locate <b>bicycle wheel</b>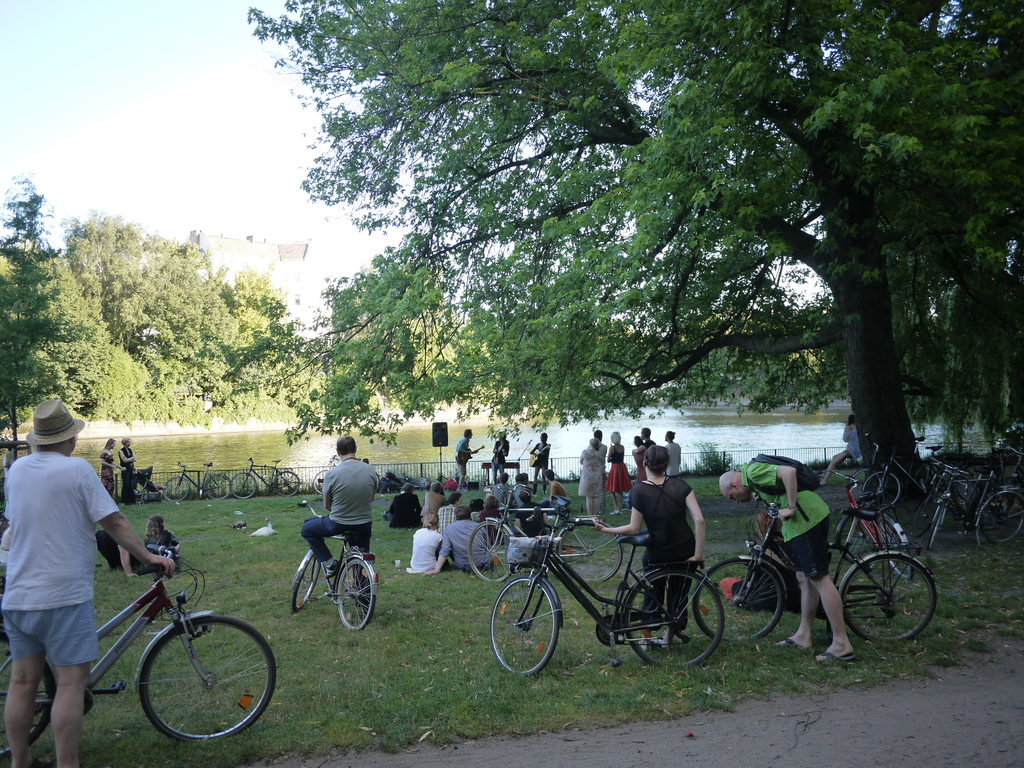
detection(468, 522, 514, 585)
